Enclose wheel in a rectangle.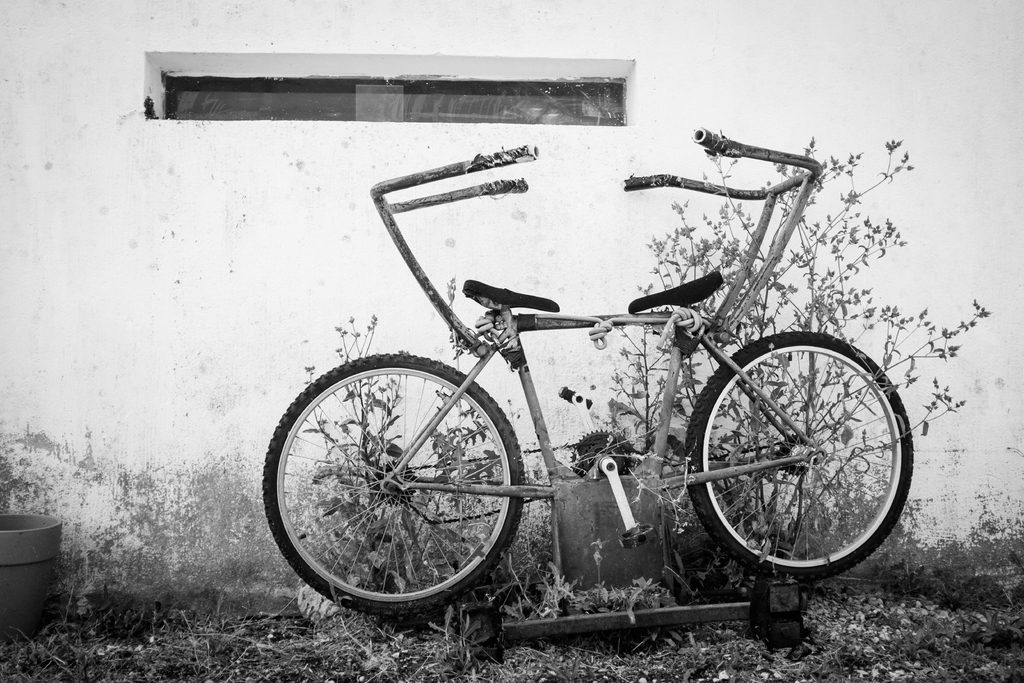
select_region(691, 333, 905, 590).
